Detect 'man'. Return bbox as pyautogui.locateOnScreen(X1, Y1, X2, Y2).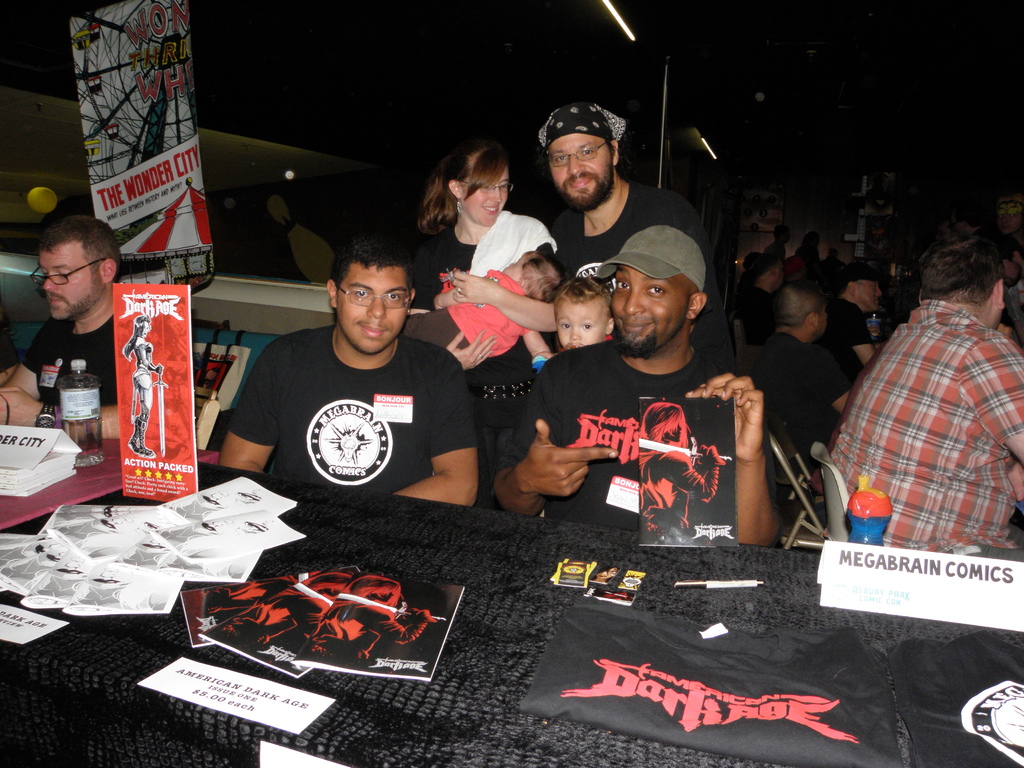
pyautogui.locateOnScreen(758, 283, 854, 433).
